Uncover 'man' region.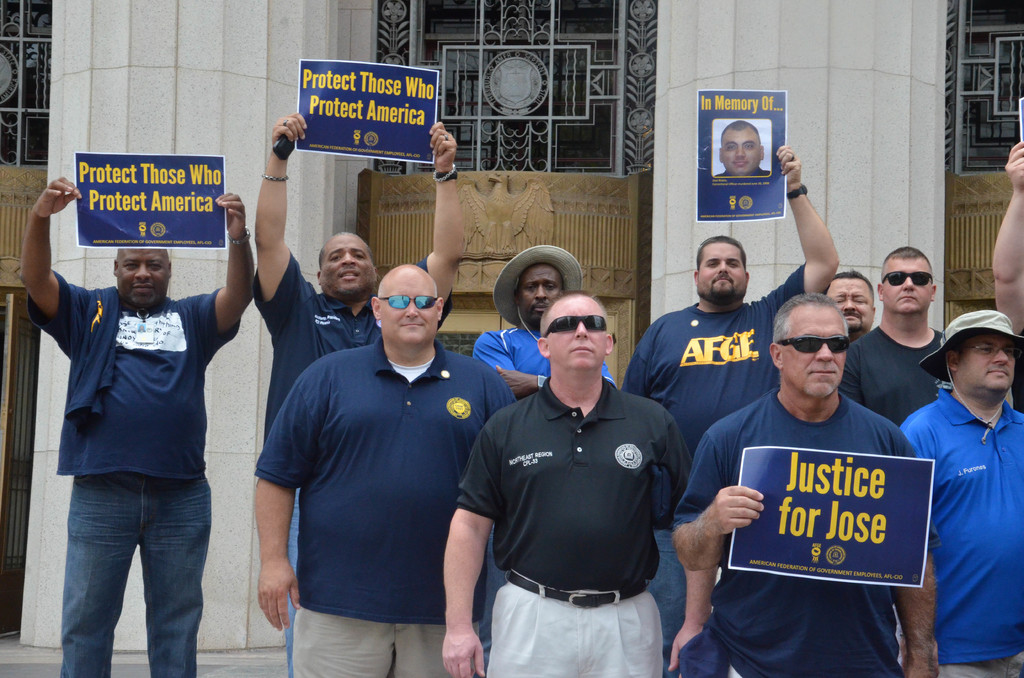
Uncovered: 438,295,719,677.
